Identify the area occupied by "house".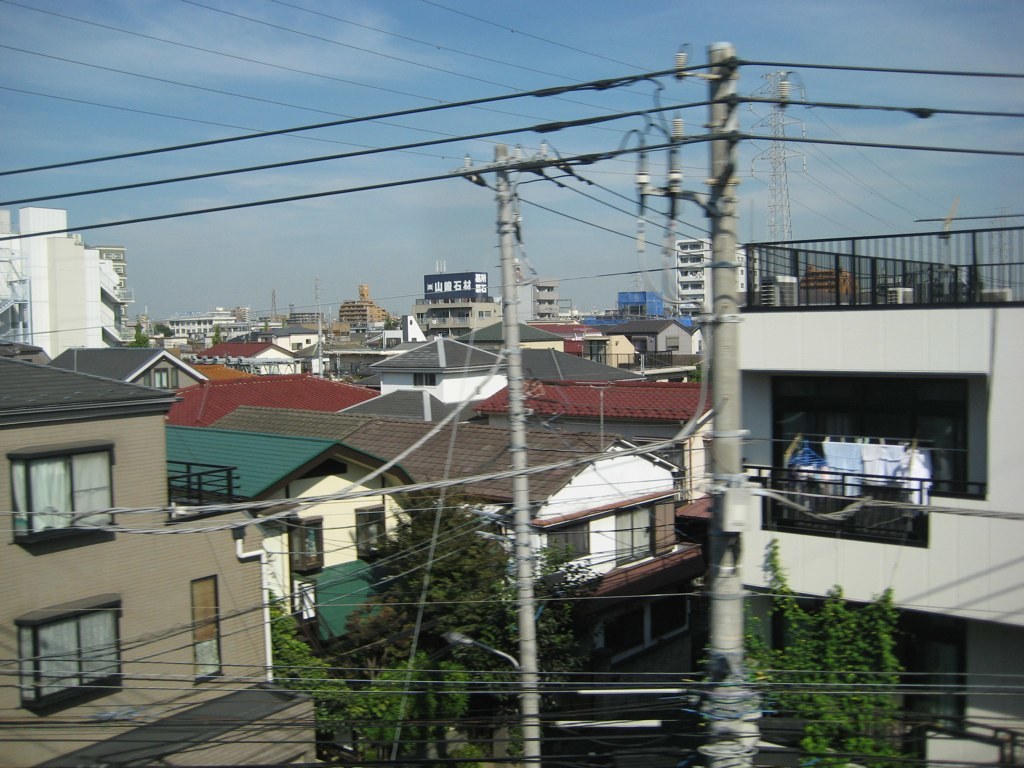
Area: locate(14, 202, 126, 345).
